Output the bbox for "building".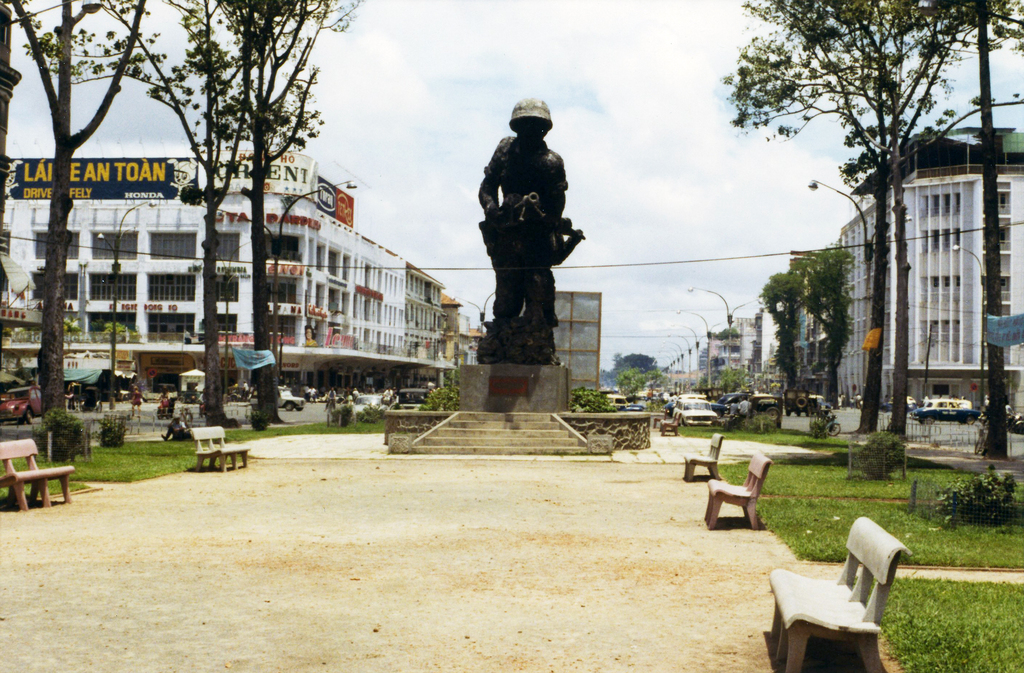
[840, 131, 1023, 402].
